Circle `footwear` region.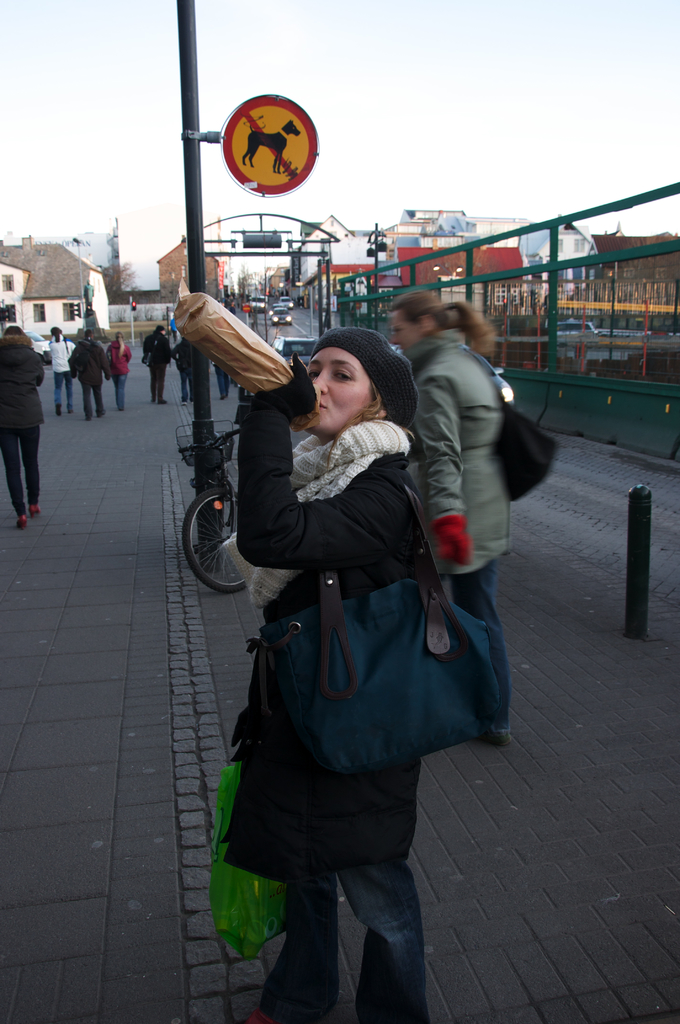
Region: bbox=(116, 403, 123, 410).
